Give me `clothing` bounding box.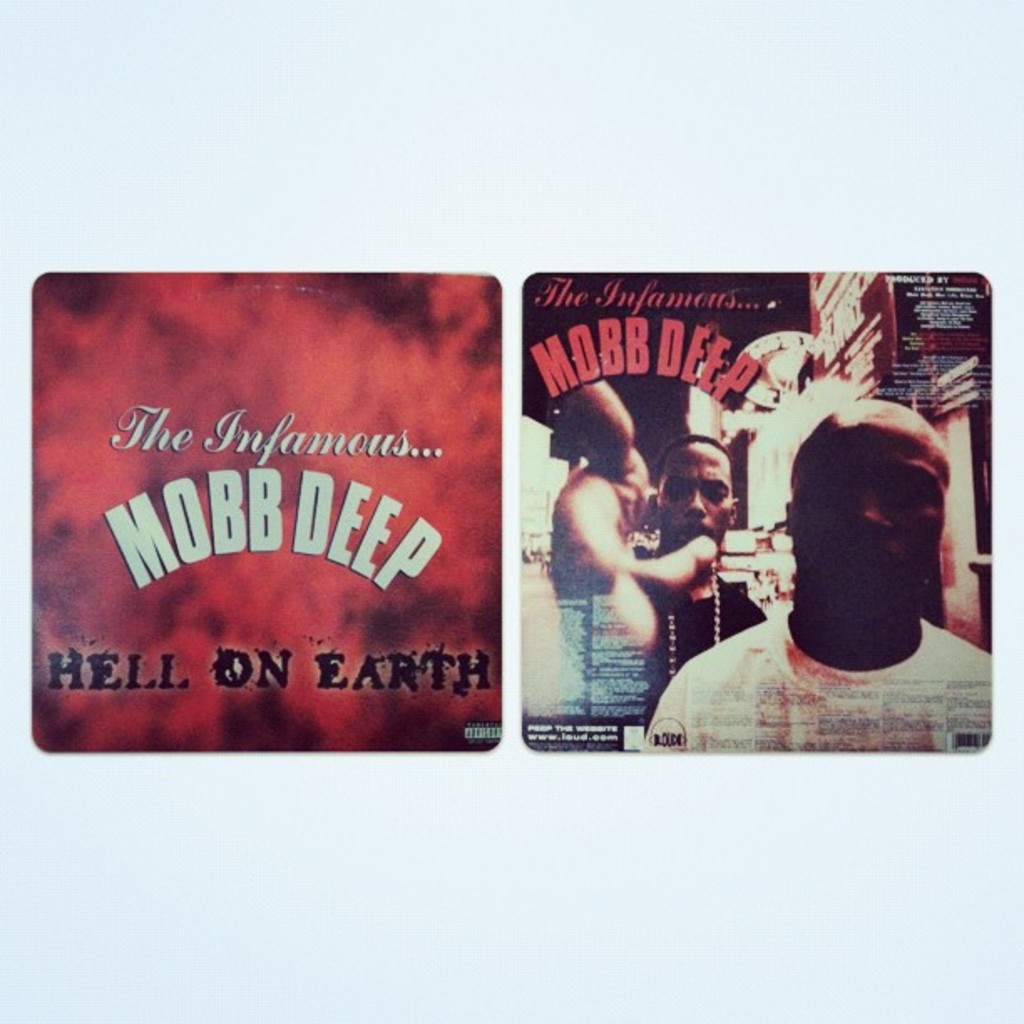
bbox=(639, 537, 974, 745).
